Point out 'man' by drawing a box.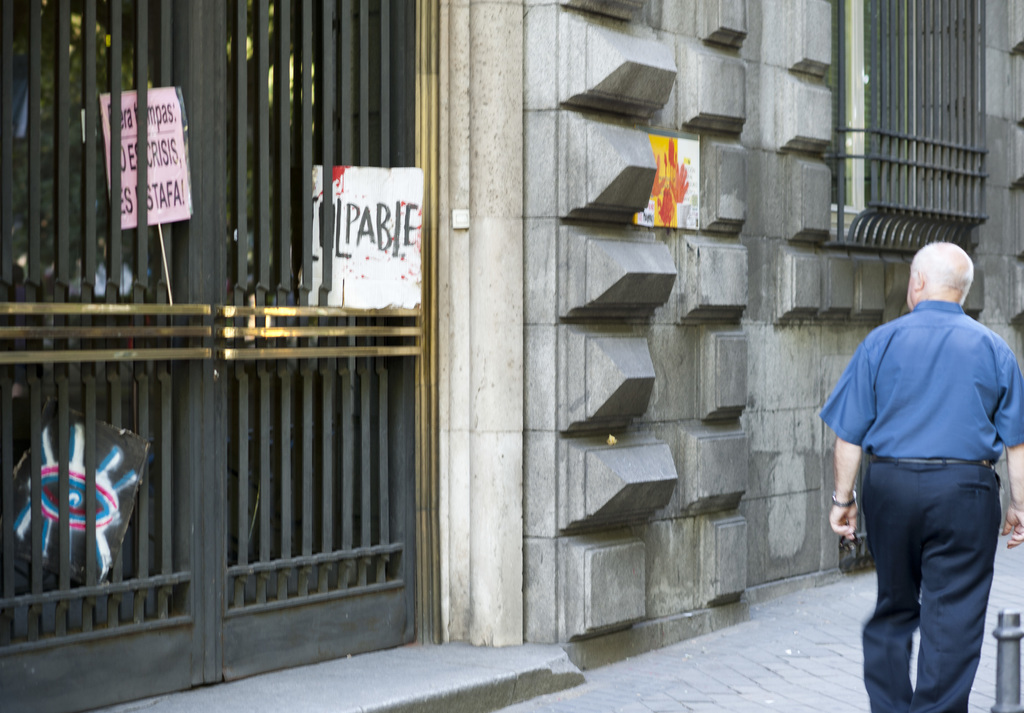
<box>821,209,1007,712</box>.
